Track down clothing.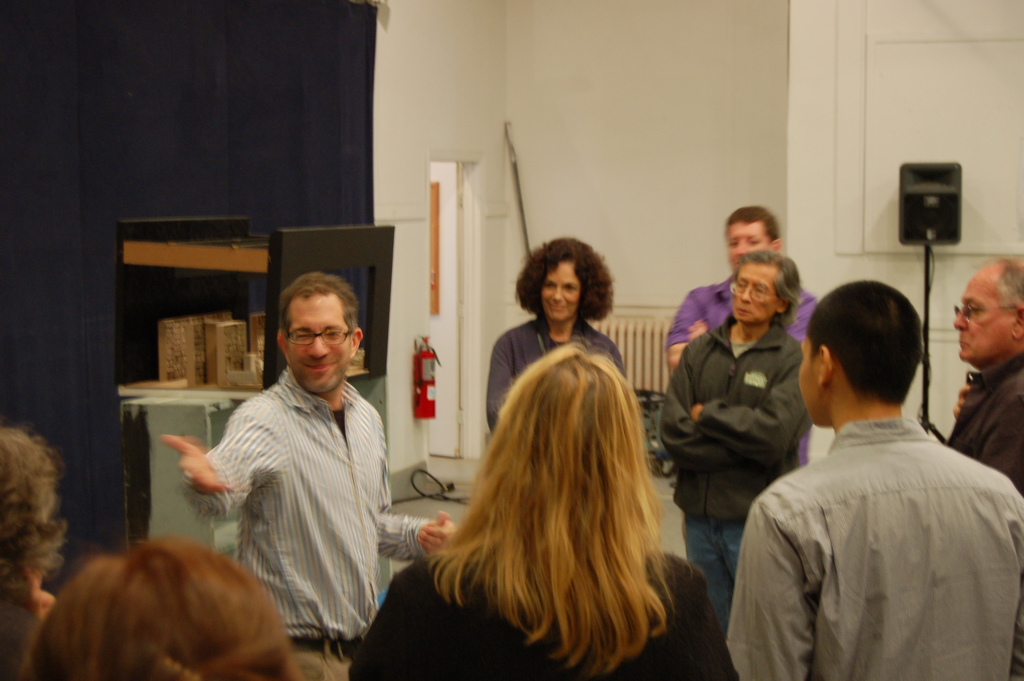
Tracked to detection(485, 313, 624, 434).
